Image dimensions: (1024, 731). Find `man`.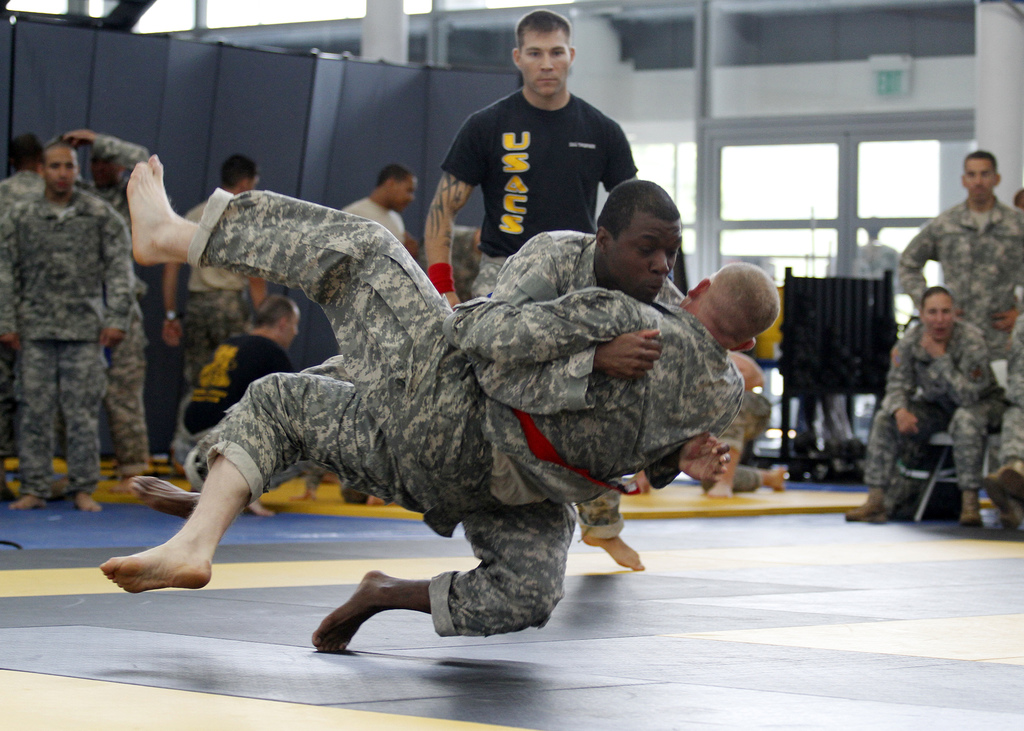
[x1=454, y1=223, x2=485, y2=306].
